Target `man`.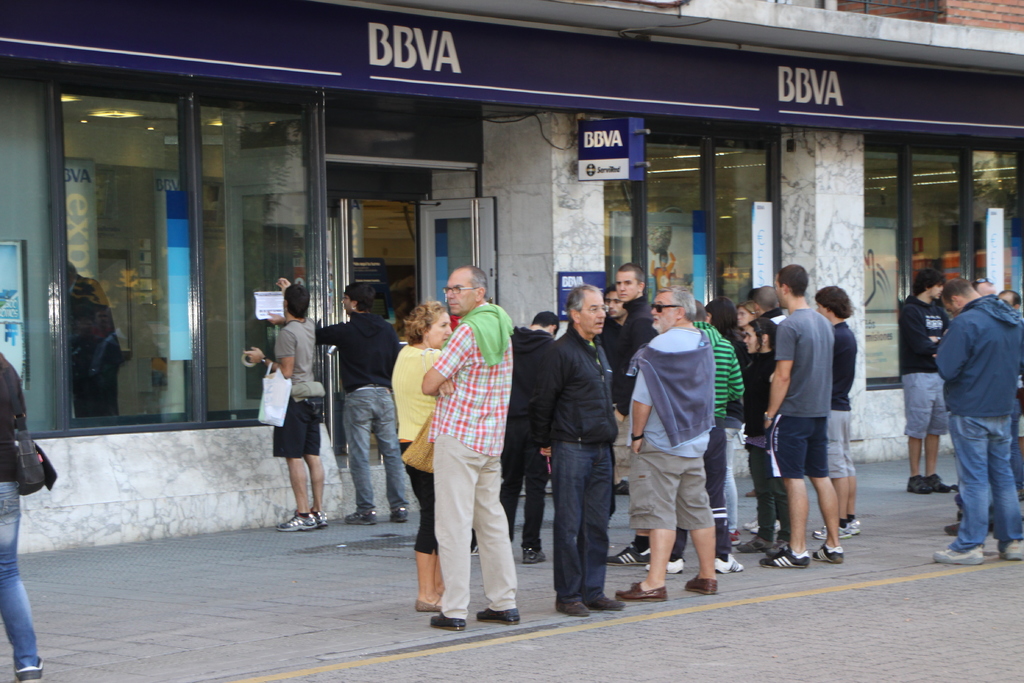
Target region: BBox(904, 268, 951, 495).
